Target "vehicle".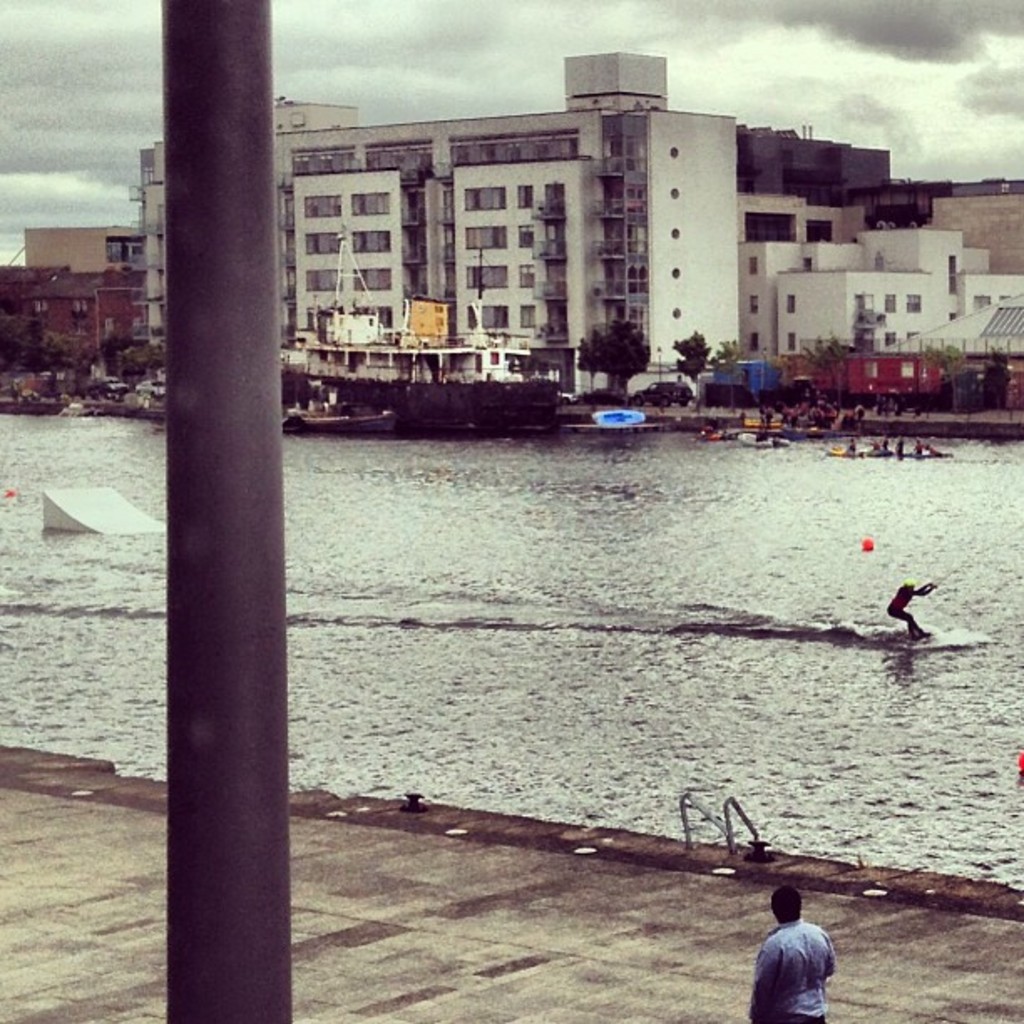
Target region: (left=736, top=425, right=790, bottom=450).
